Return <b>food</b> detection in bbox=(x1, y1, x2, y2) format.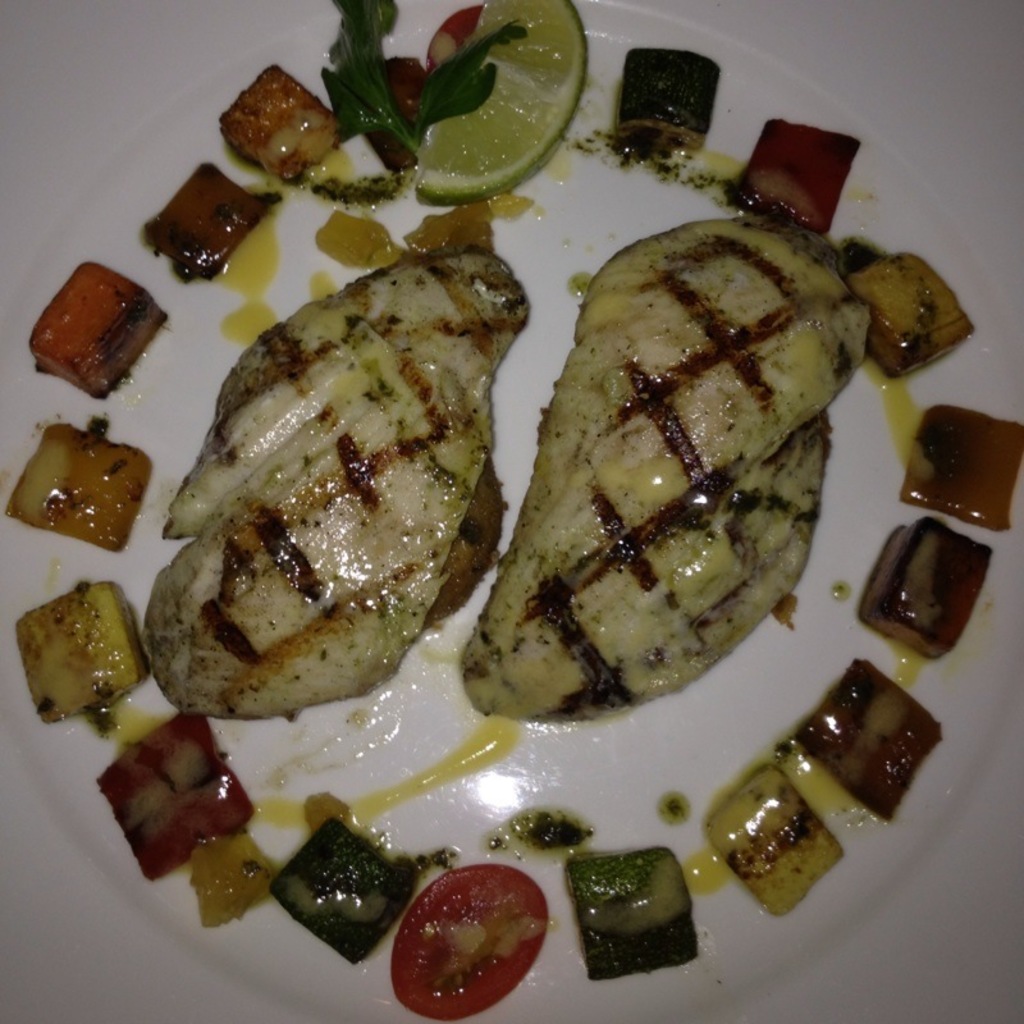
bbox=(33, 262, 170, 397).
